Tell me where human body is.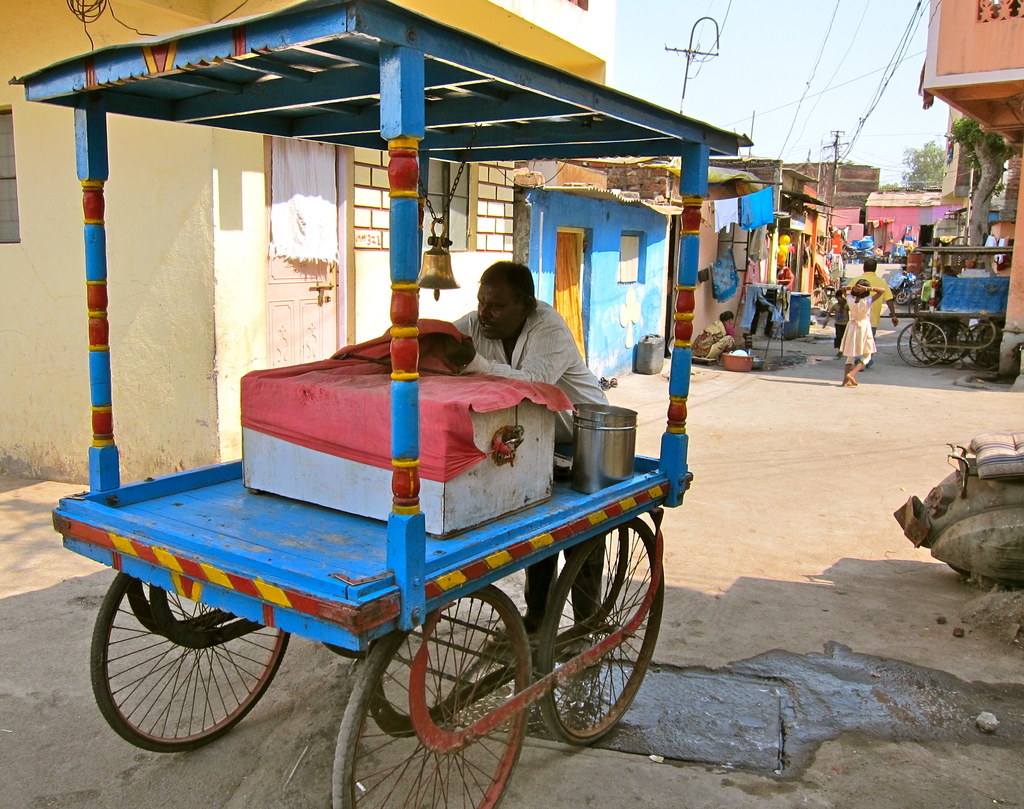
human body is at bbox=[689, 321, 737, 364].
